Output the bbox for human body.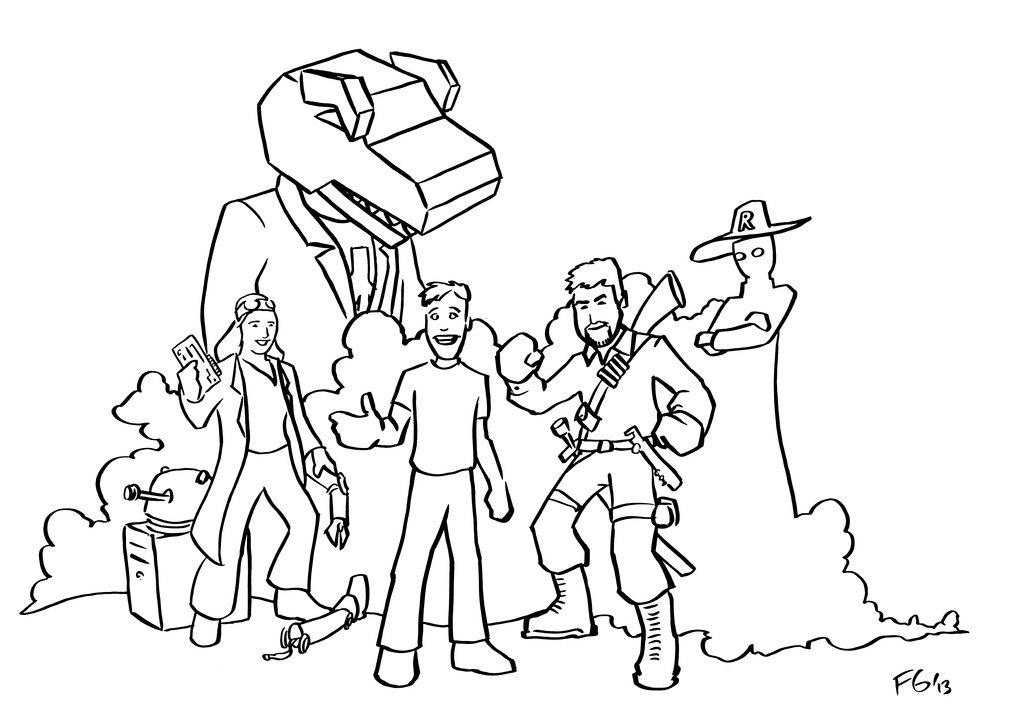
{"left": 511, "top": 329, "right": 719, "bottom": 692}.
